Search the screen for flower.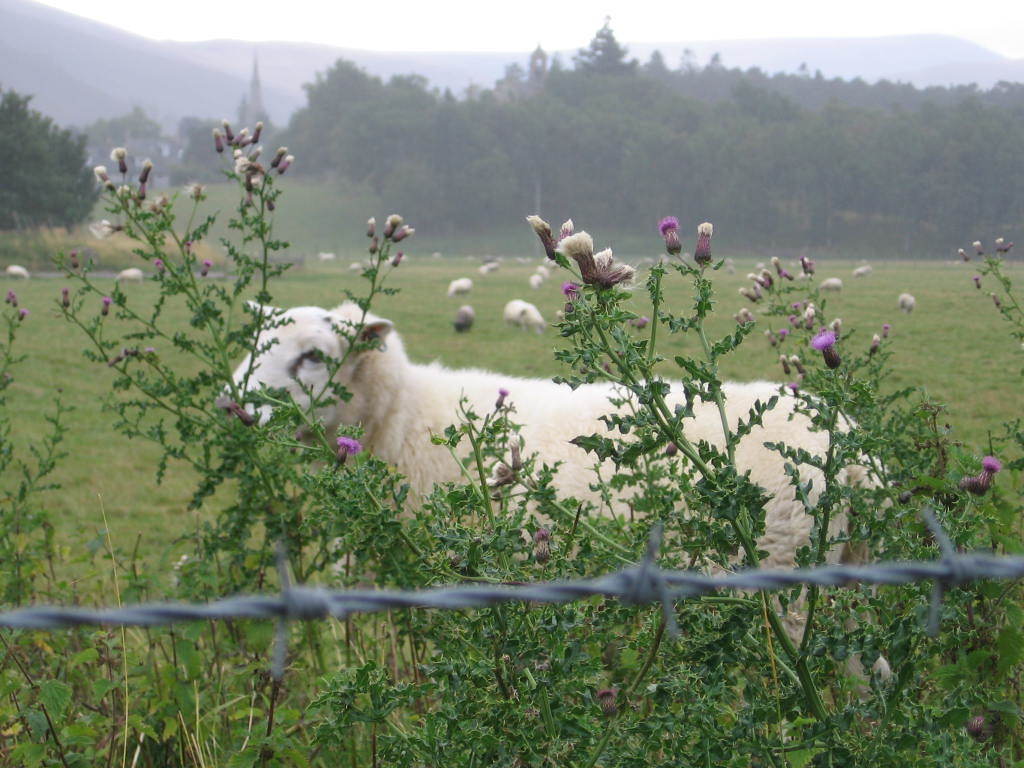
Found at 656 210 684 258.
